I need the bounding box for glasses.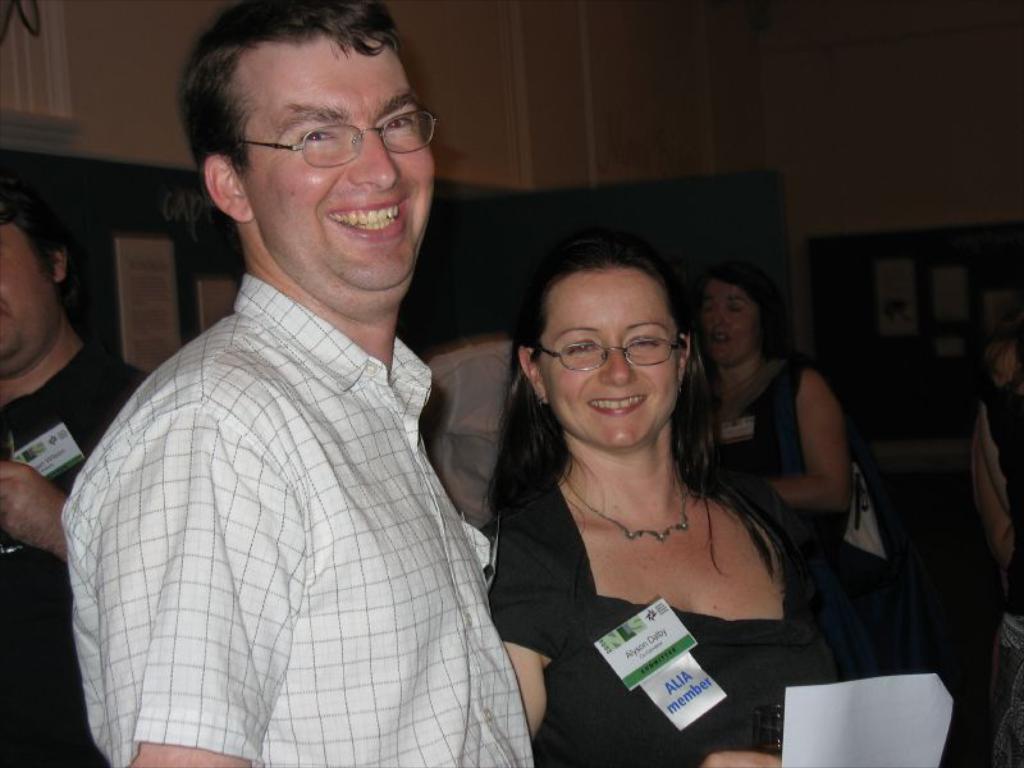
Here it is: (539, 328, 691, 380).
